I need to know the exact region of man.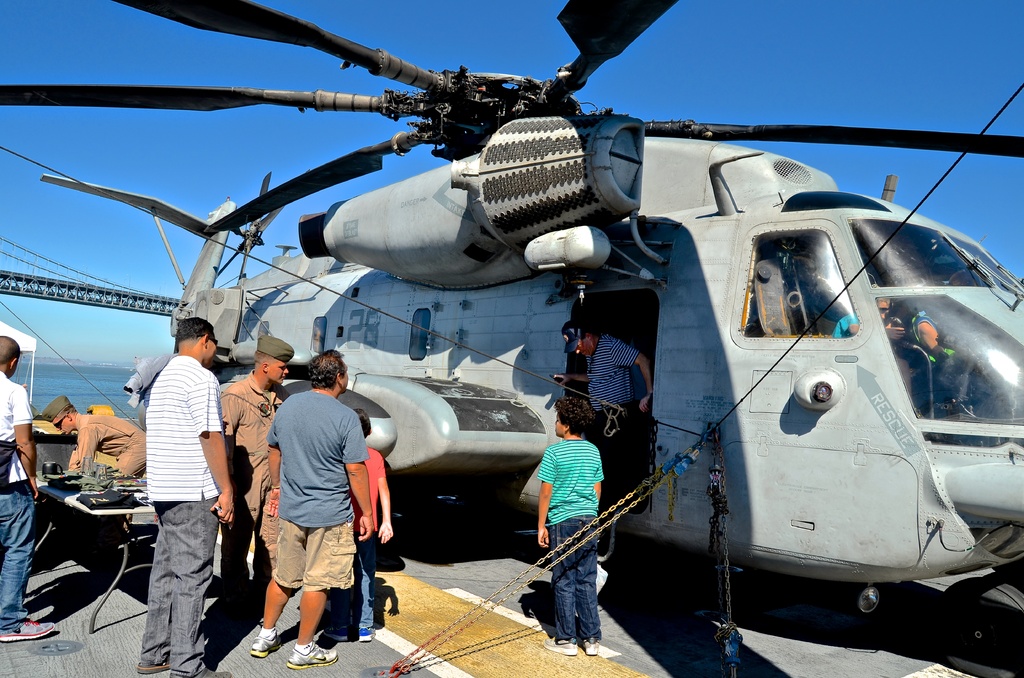
Region: [218, 333, 295, 609].
